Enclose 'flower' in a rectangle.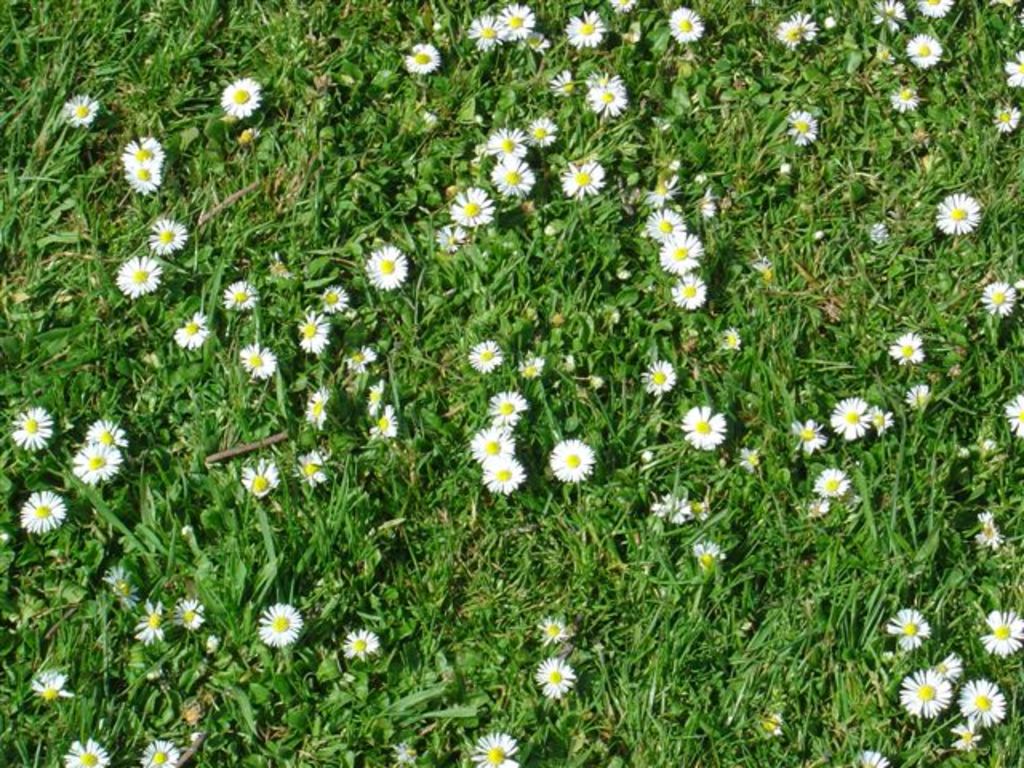
detection(786, 109, 819, 144).
